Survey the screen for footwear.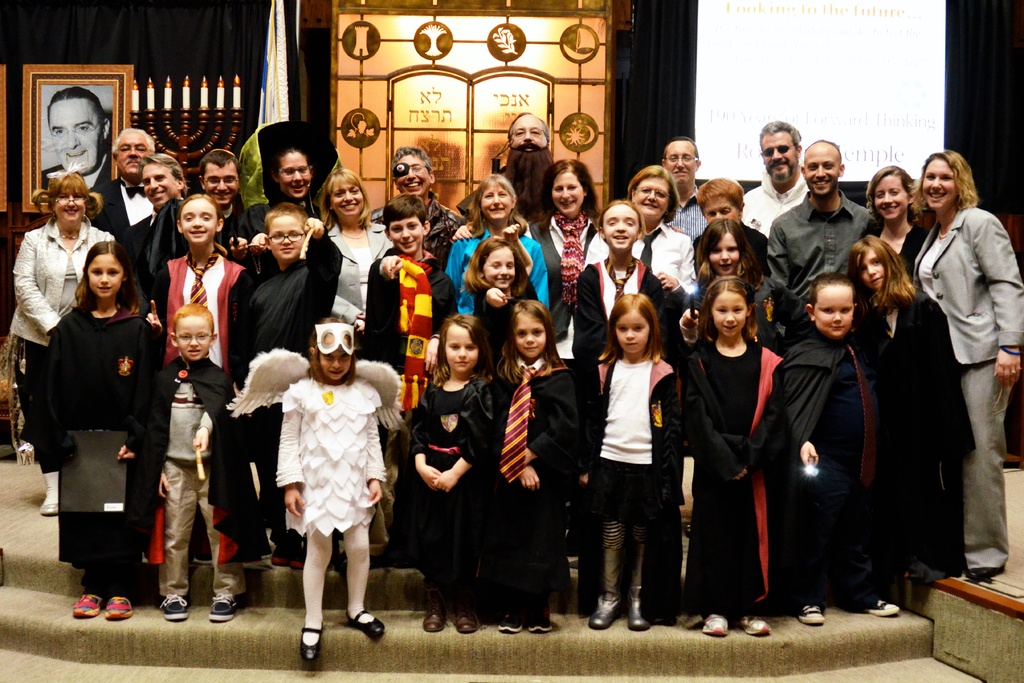
Survey found: (x1=419, y1=603, x2=448, y2=633).
